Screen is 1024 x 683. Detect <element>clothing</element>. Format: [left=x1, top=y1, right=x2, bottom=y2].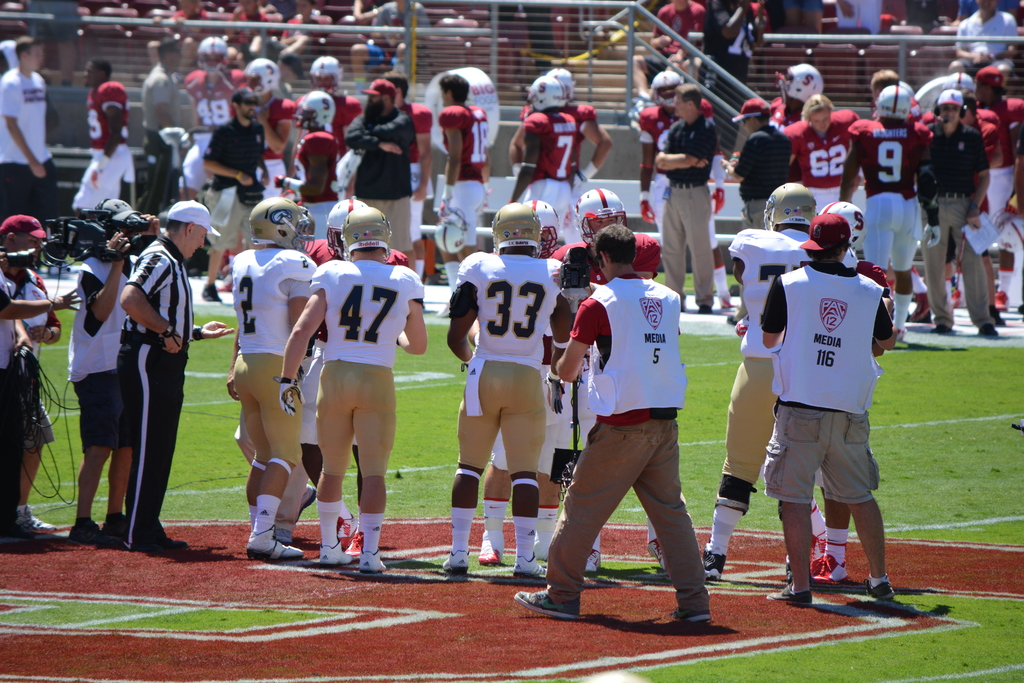
[left=451, top=502, right=477, bottom=554].
